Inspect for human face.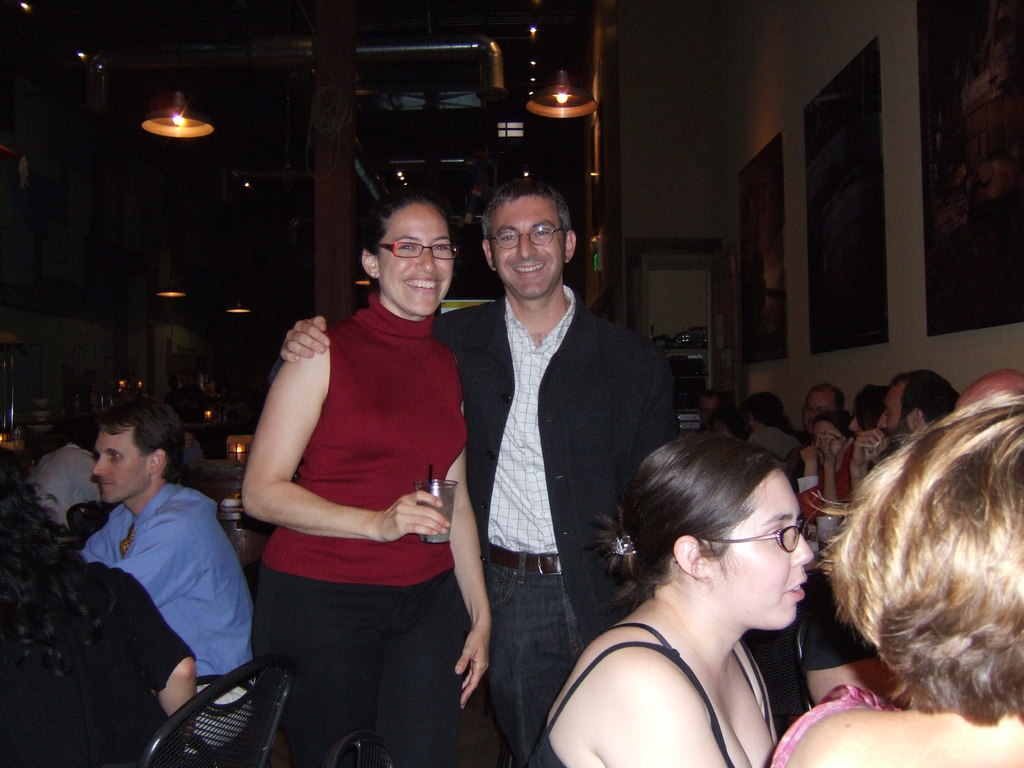
Inspection: 490, 196, 566, 300.
